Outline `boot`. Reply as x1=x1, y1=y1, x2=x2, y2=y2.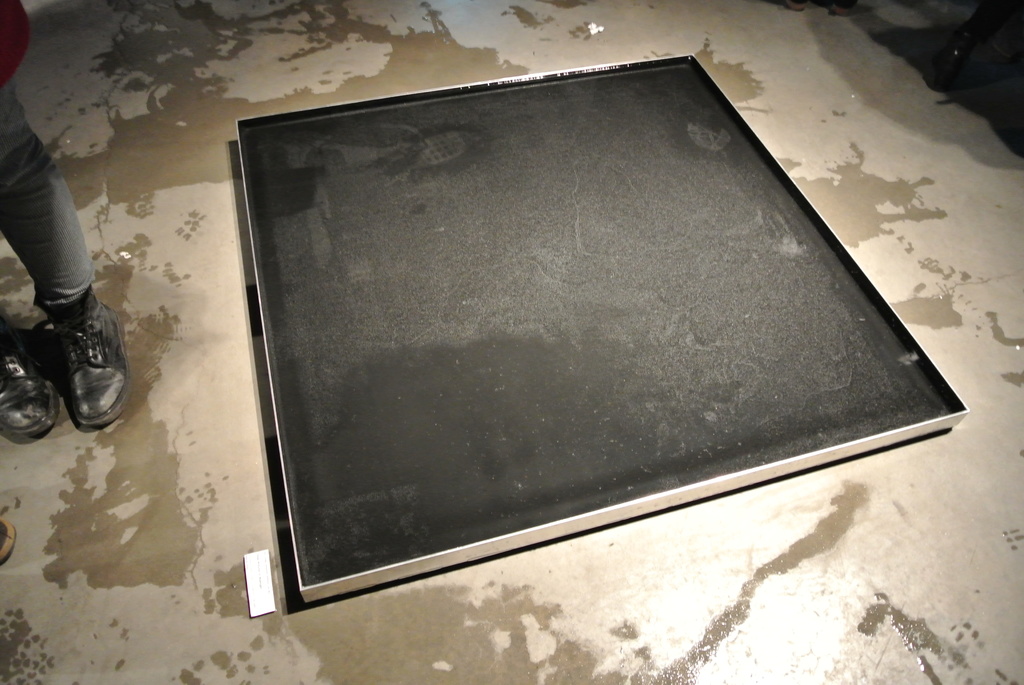
x1=0, y1=310, x2=61, y2=450.
